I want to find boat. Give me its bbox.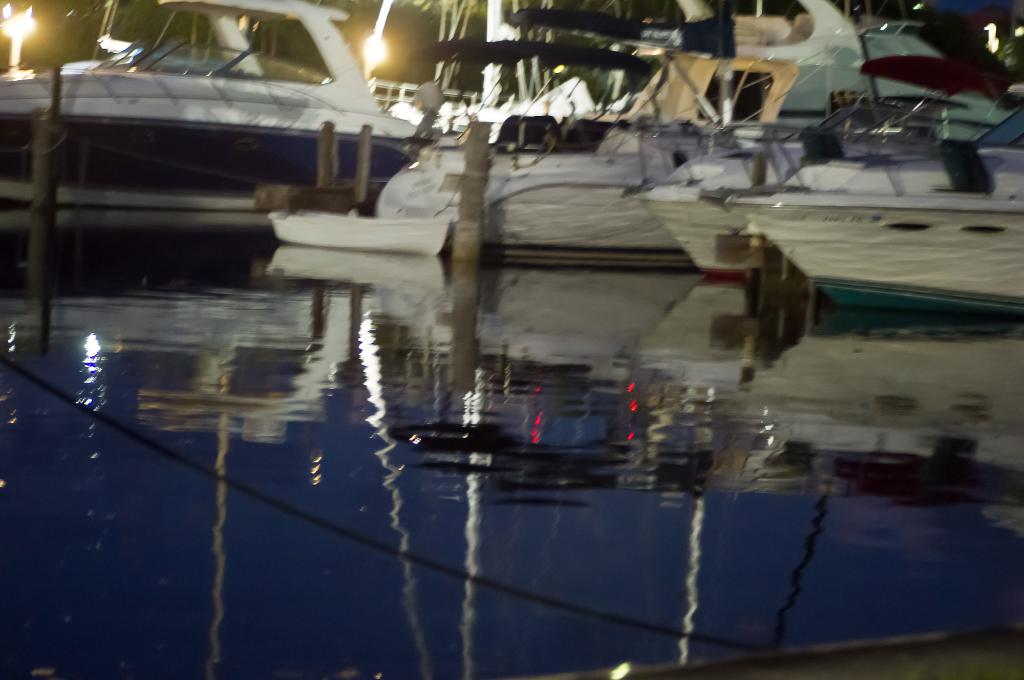
[x1=254, y1=0, x2=824, y2=287].
